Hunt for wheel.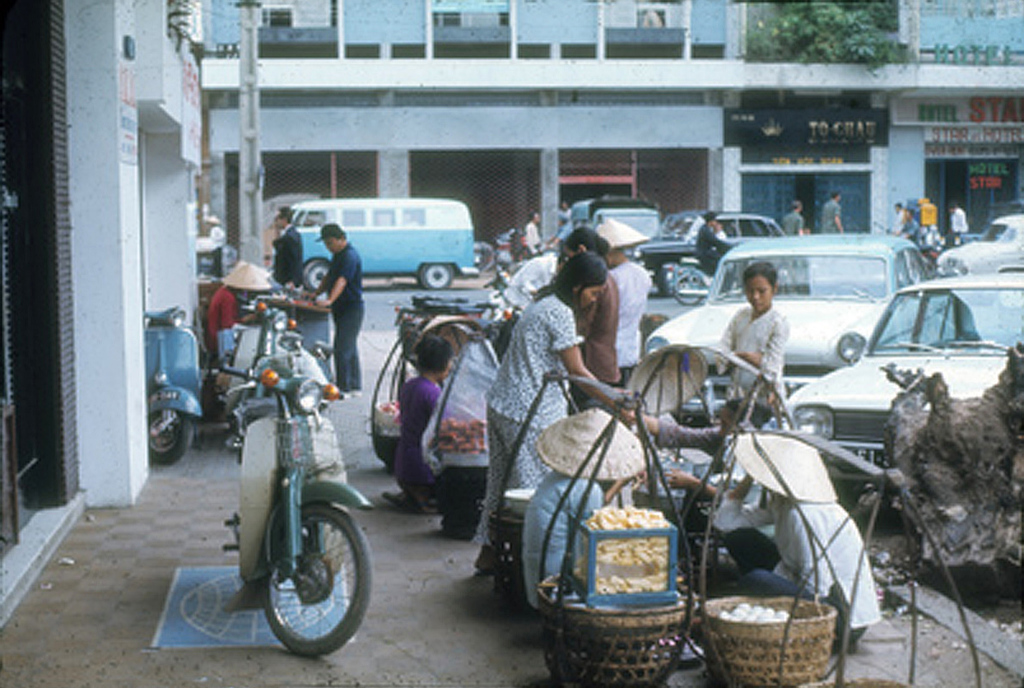
Hunted down at Rect(673, 271, 702, 304).
